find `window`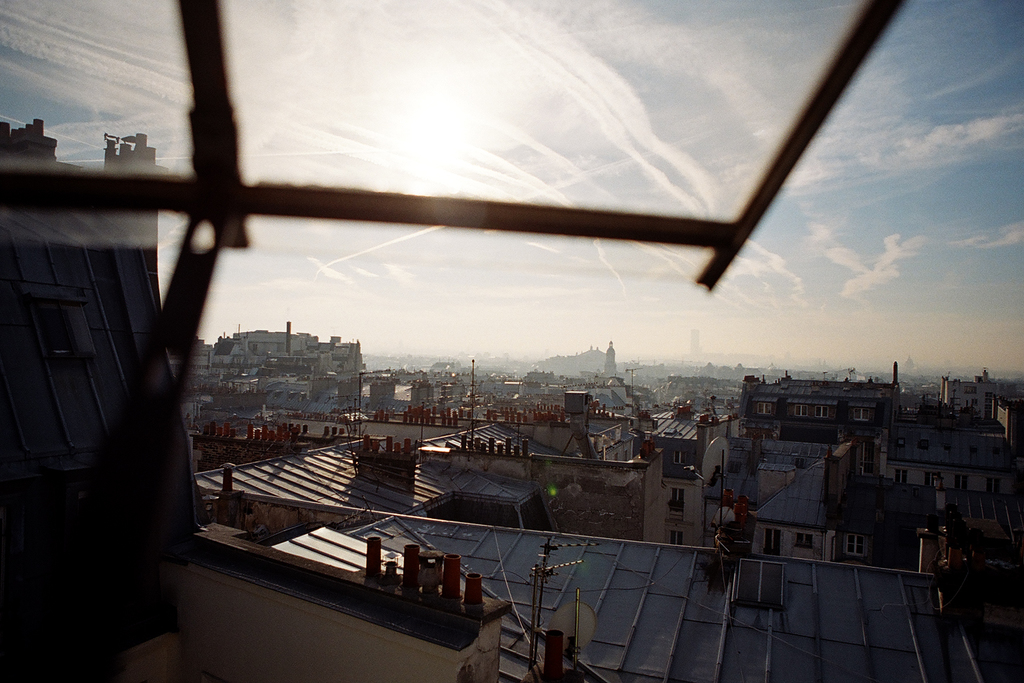
673/453/691/468
